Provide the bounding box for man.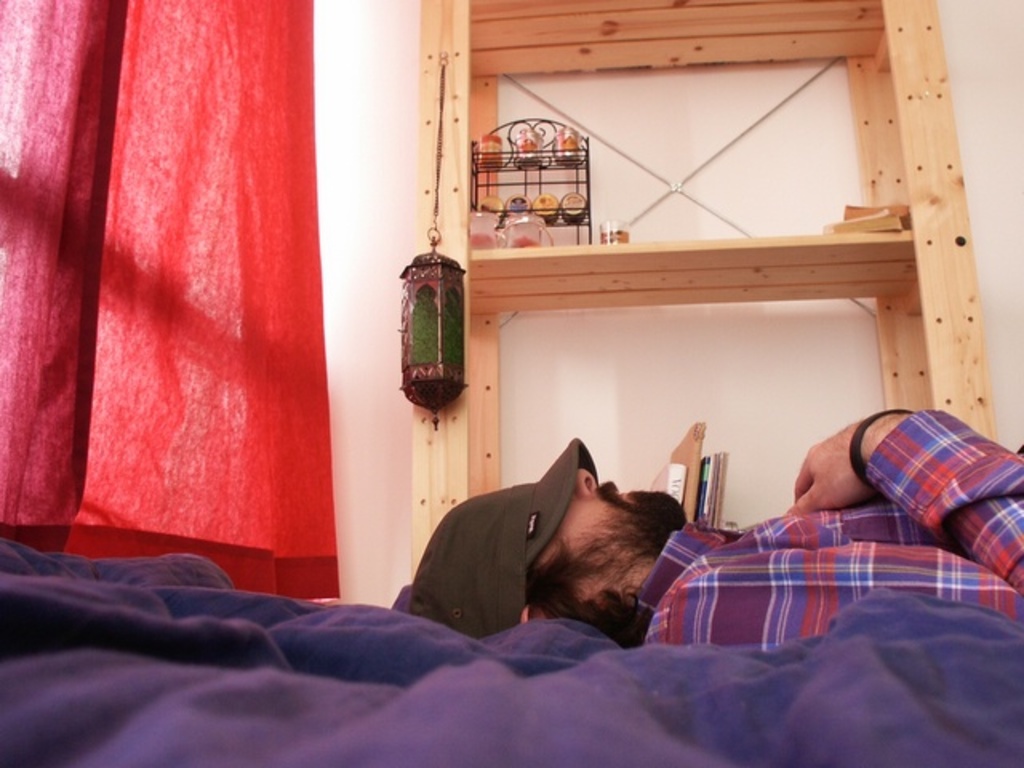
(386, 424, 886, 674).
